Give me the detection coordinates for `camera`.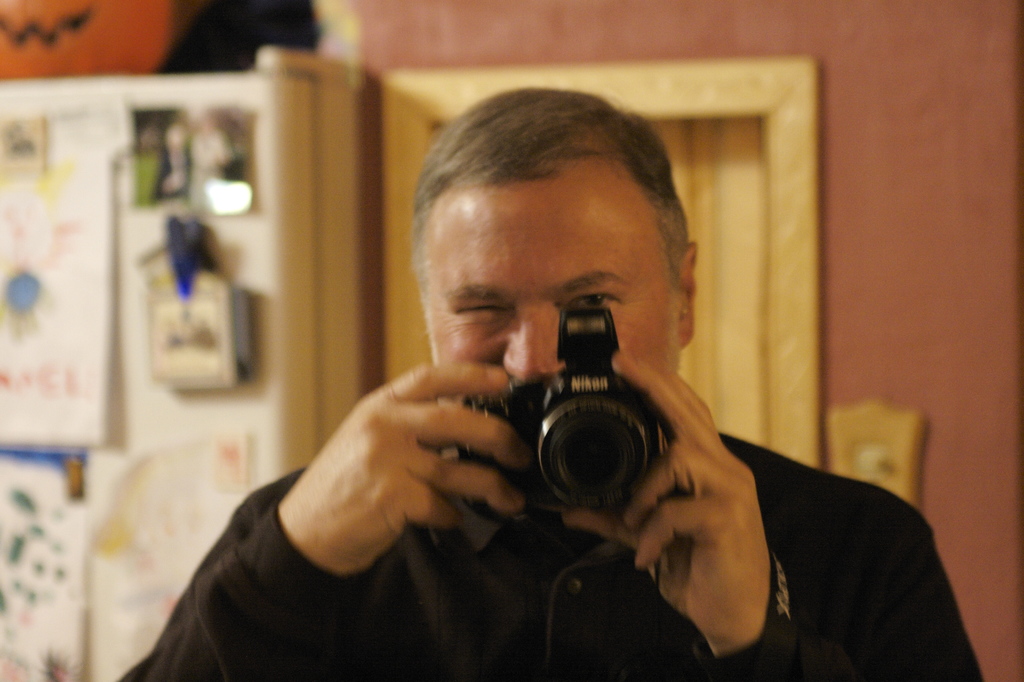
468:305:680:517.
